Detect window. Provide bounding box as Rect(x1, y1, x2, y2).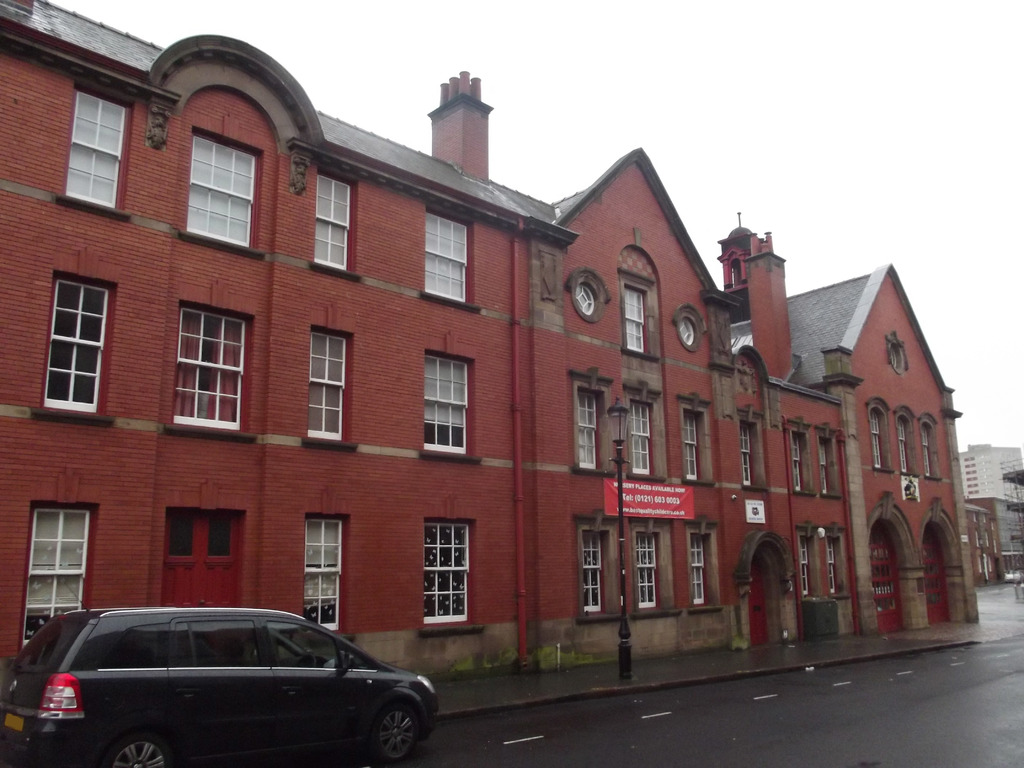
Rect(628, 515, 682, 614).
